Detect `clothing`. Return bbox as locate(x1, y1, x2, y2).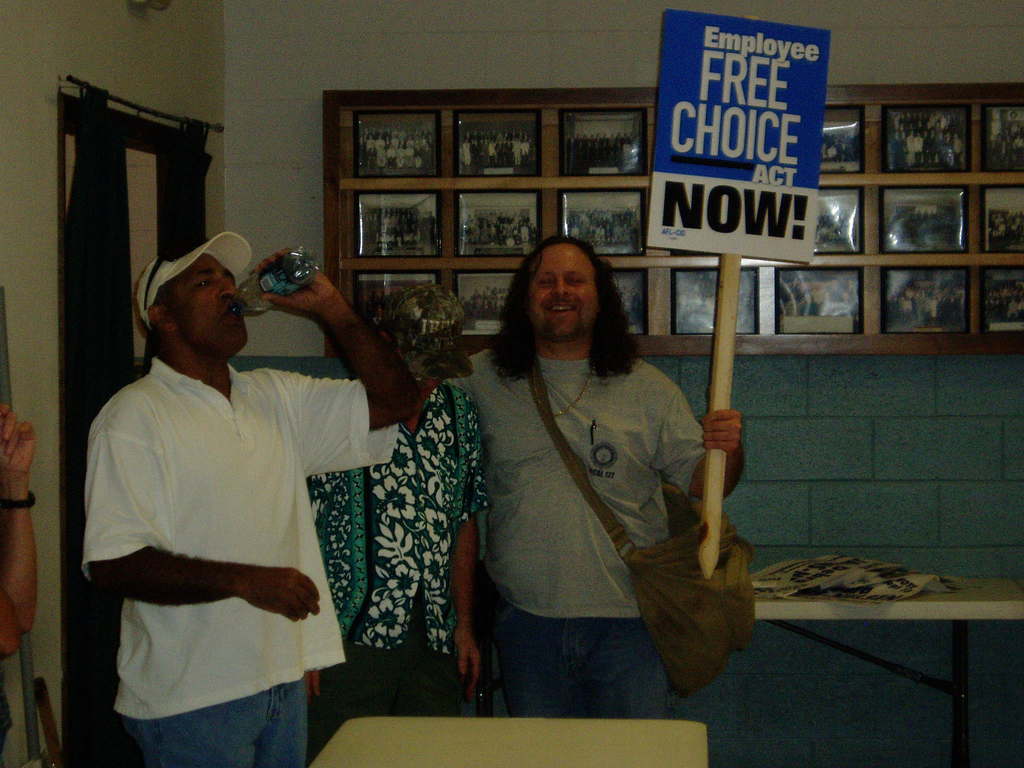
locate(306, 374, 496, 749).
